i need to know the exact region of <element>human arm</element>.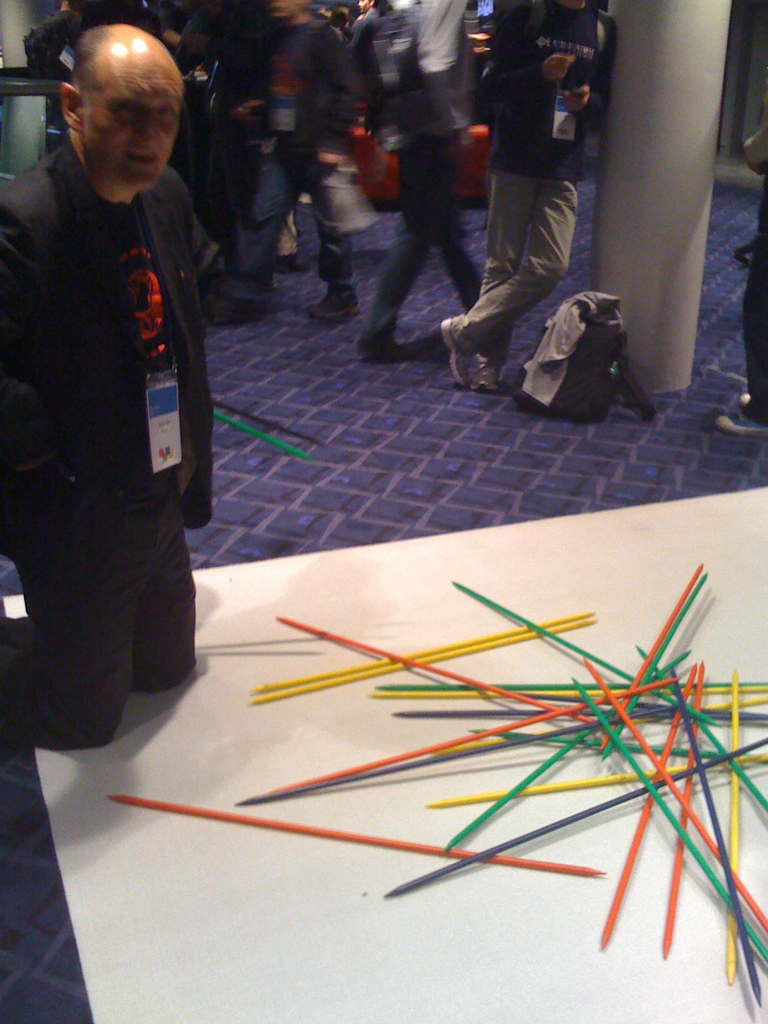
Region: left=497, top=0, right=577, bottom=98.
